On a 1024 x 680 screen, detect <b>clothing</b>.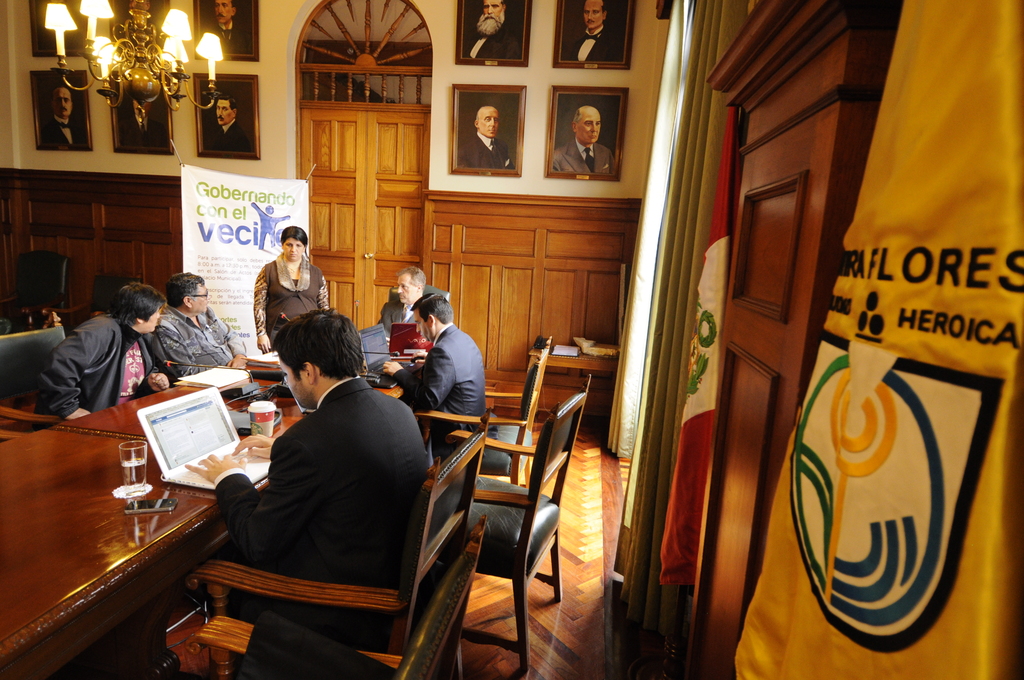
[249,247,333,355].
